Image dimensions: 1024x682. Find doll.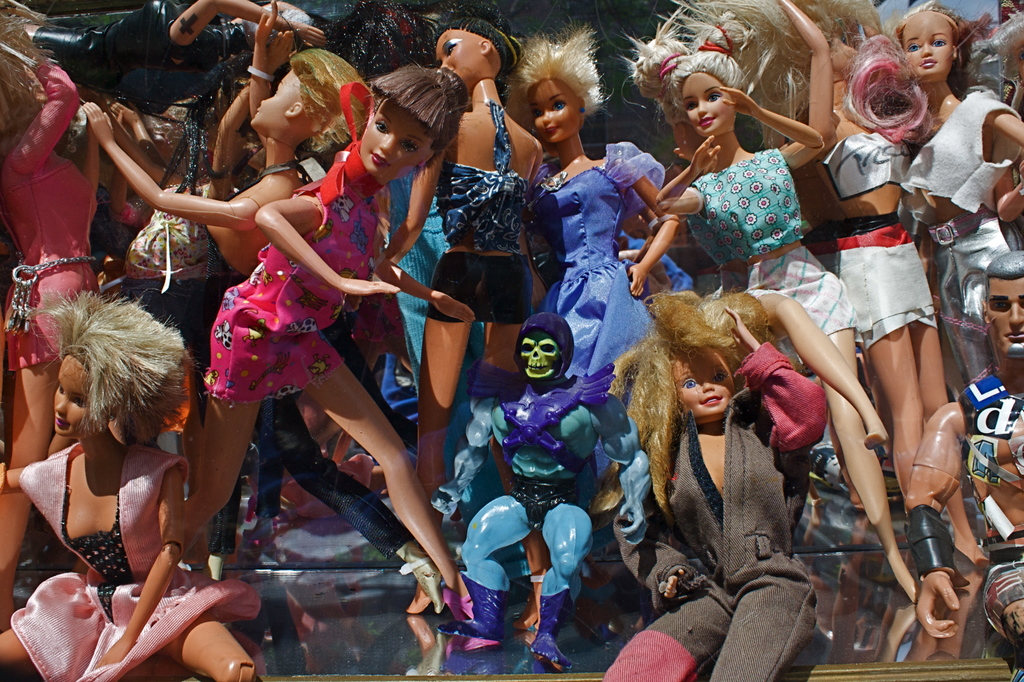
[x1=180, y1=56, x2=469, y2=624].
